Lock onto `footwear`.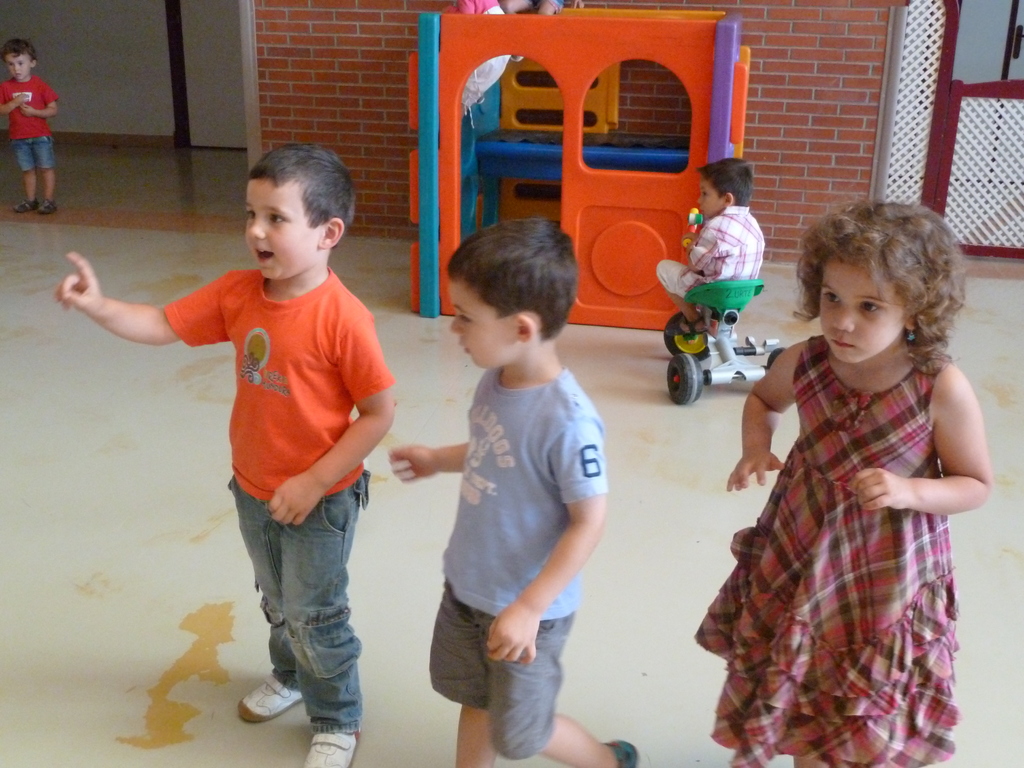
Locked: 15 199 39 214.
